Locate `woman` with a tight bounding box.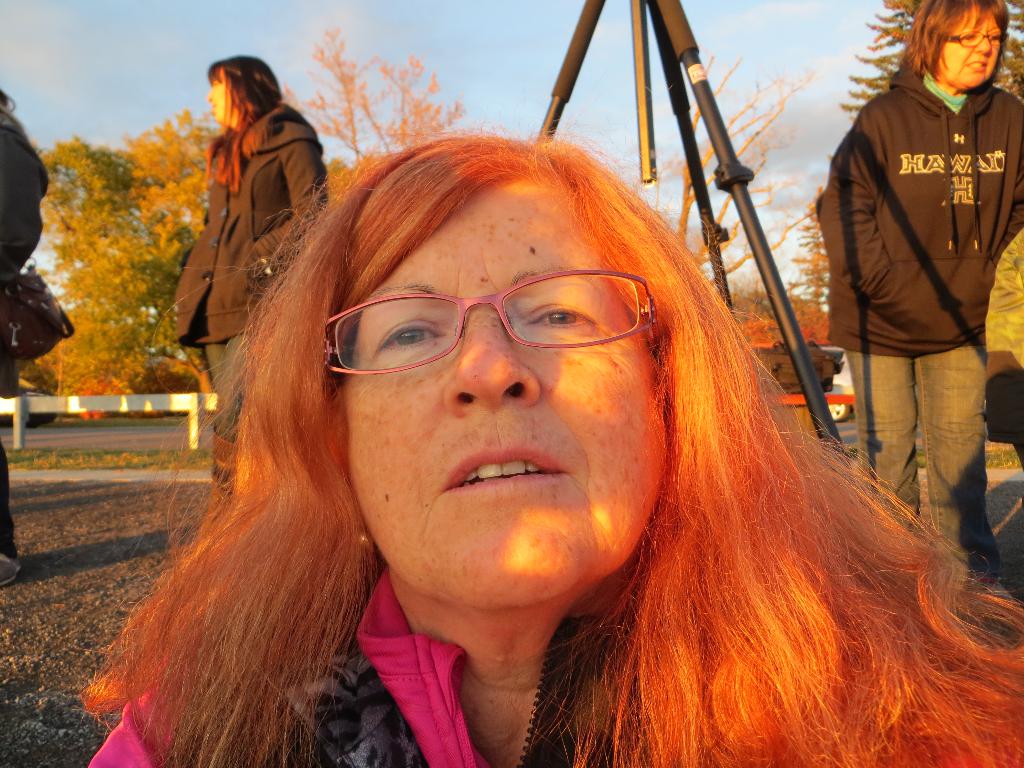
175 60 334 505.
